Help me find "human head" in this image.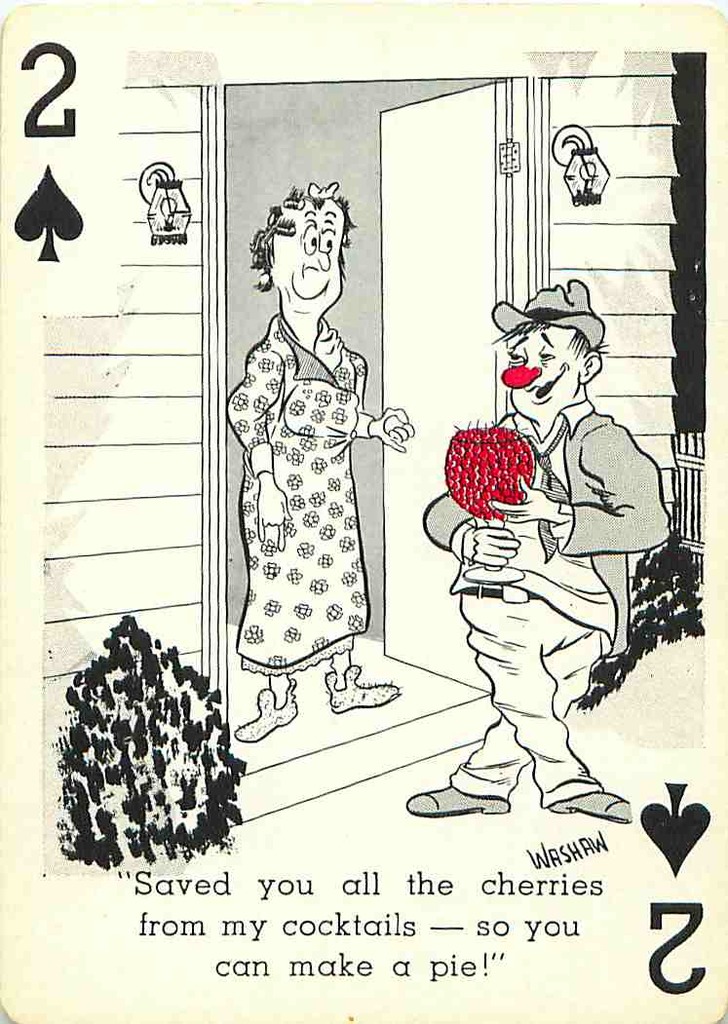
Found it: <region>488, 278, 610, 420</region>.
